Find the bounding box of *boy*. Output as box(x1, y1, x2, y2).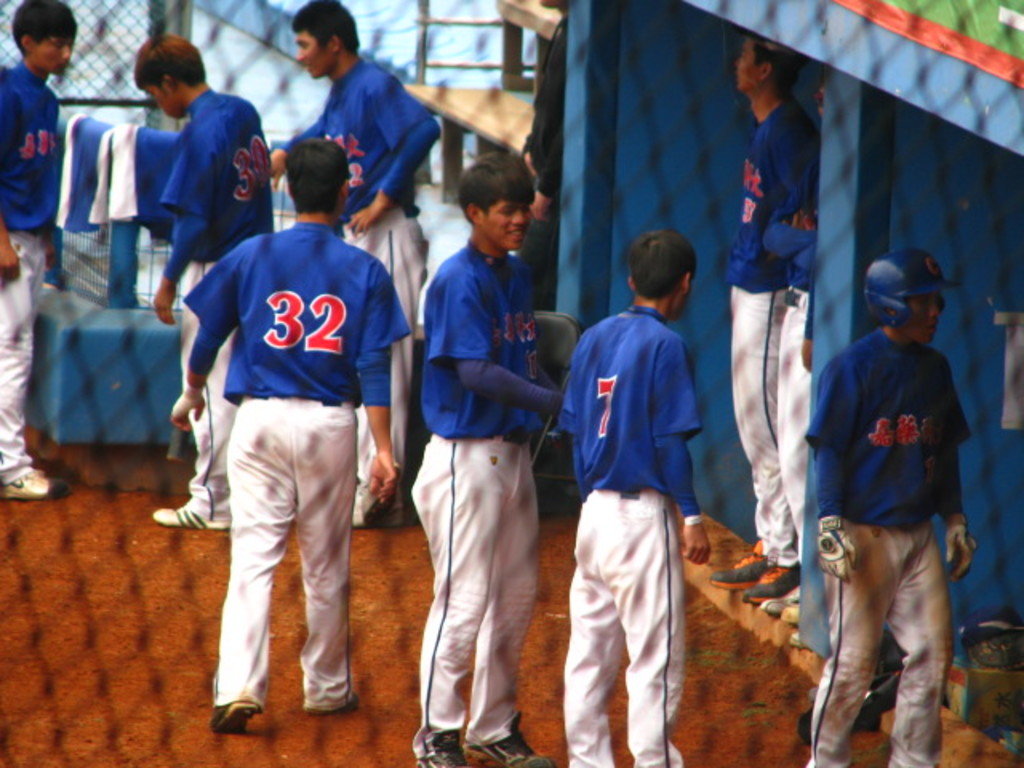
box(803, 250, 976, 766).
